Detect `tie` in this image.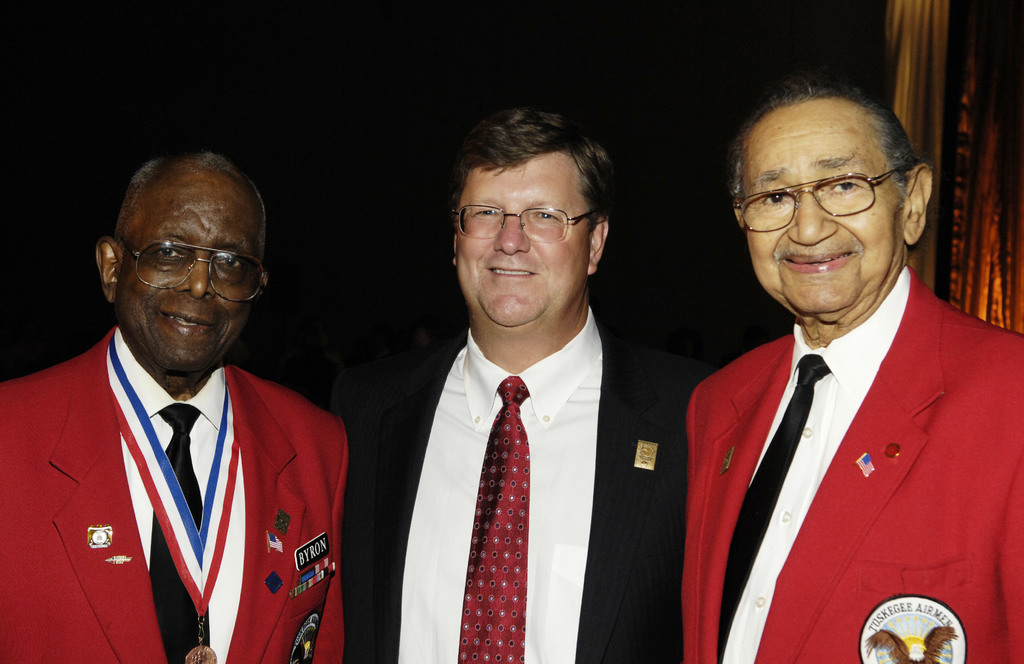
Detection: bbox=[715, 355, 830, 663].
